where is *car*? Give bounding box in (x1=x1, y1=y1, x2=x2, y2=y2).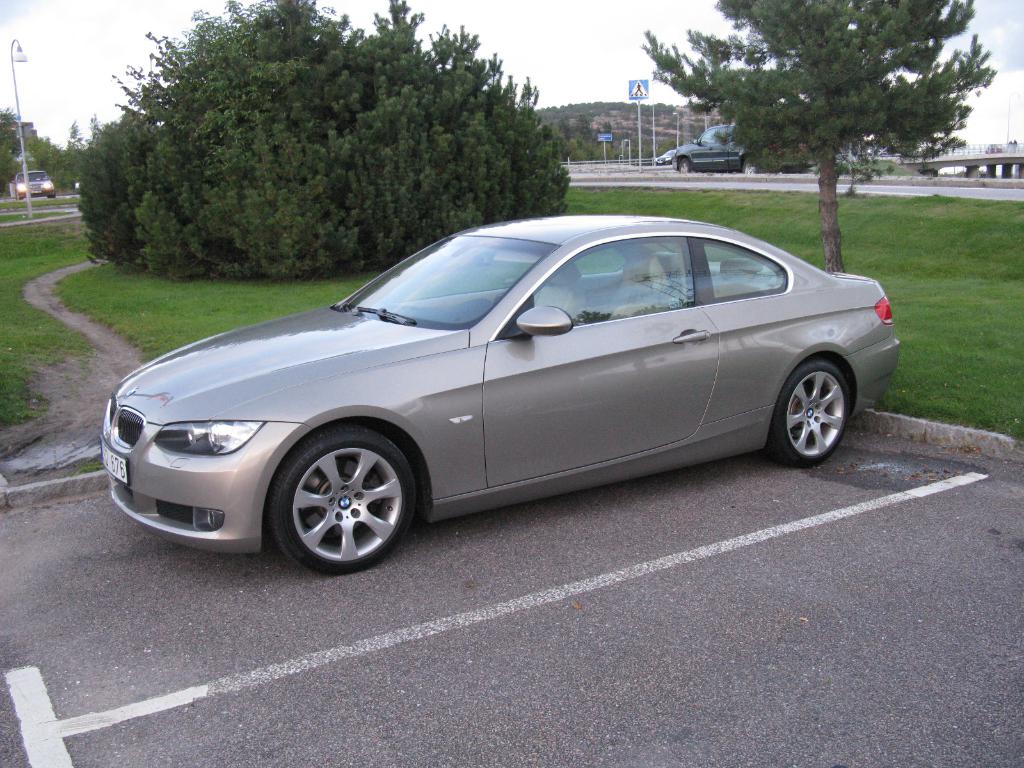
(x1=669, y1=124, x2=748, y2=173).
